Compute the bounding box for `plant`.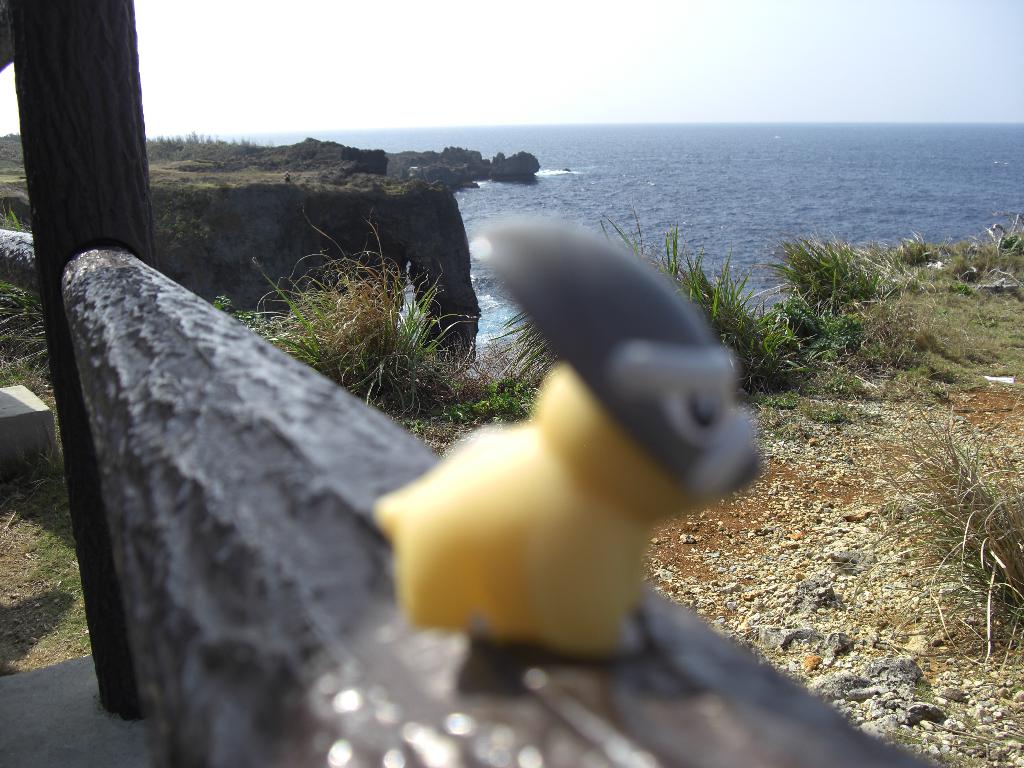
rect(470, 208, 845, 426).
